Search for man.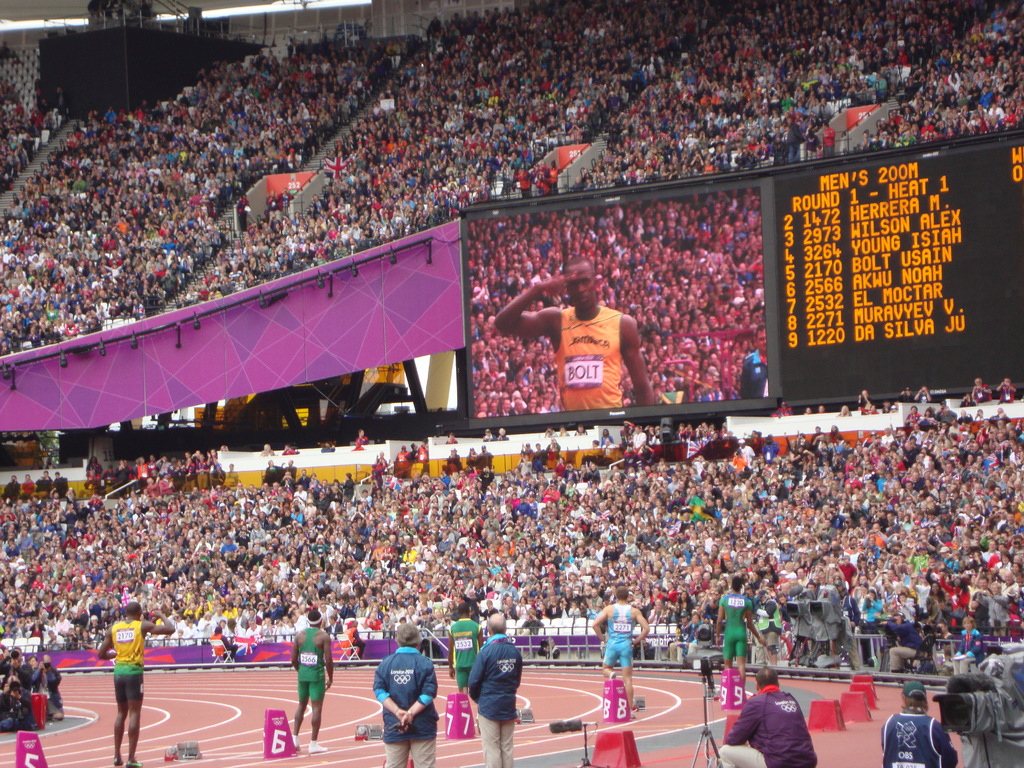
Found at (714,575,767,684).
